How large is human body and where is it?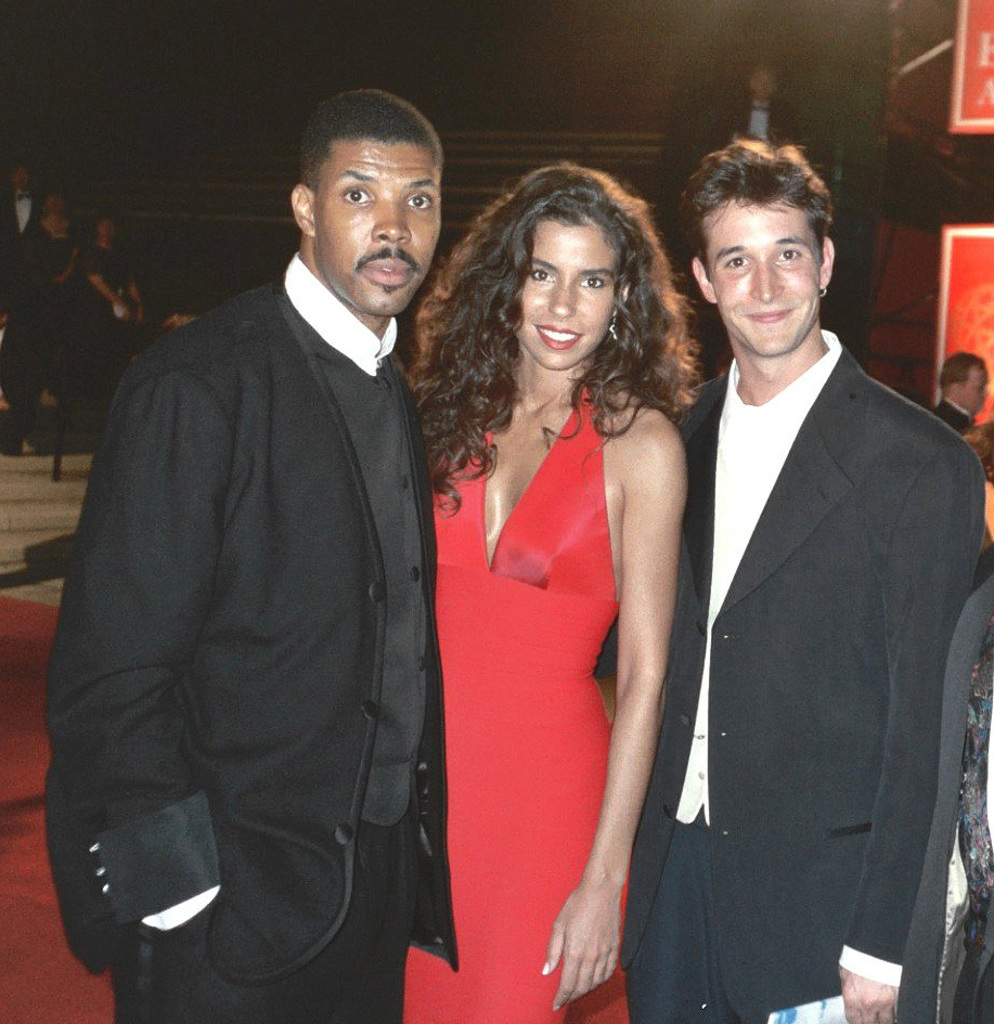
Bounding box: locate(46, 248, 460, 1023).
